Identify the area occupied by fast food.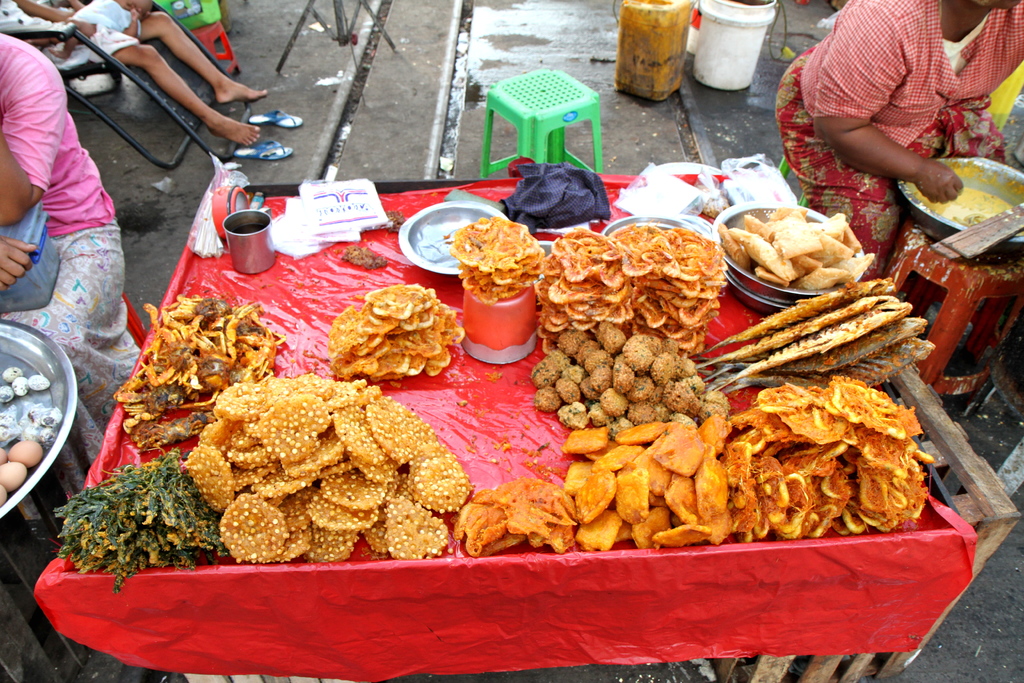
Area: (136, 409, 217, 452).
